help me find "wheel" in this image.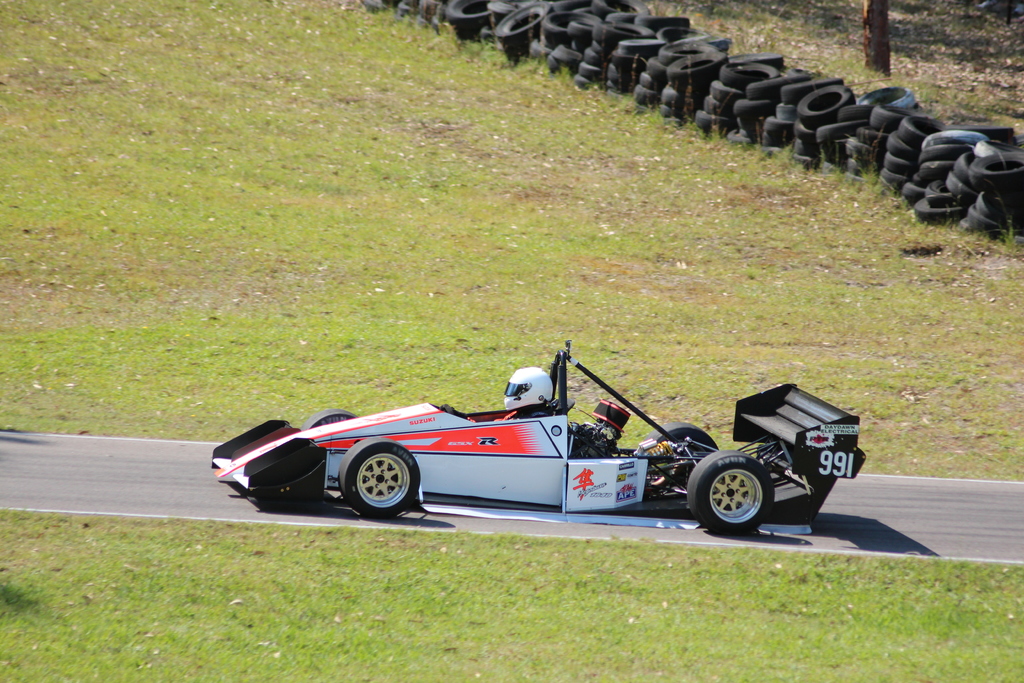
Found it: [x1=632, y1=85, x2=659, y2=108].
